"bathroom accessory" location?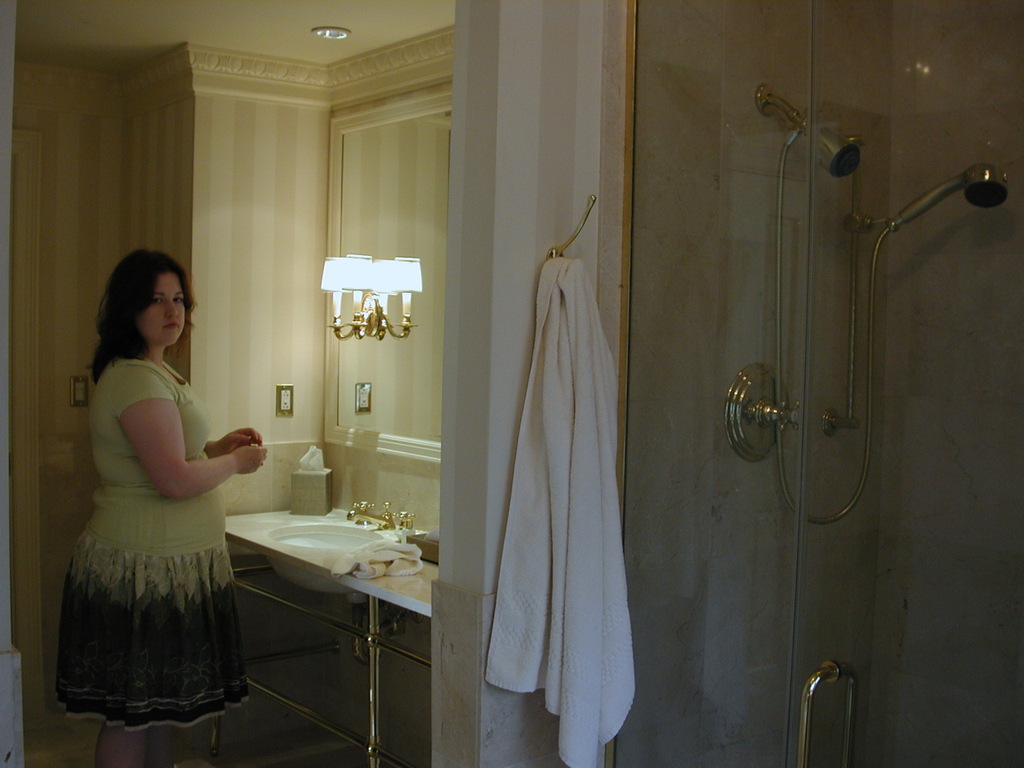
box(220, 562, 436, 767)
